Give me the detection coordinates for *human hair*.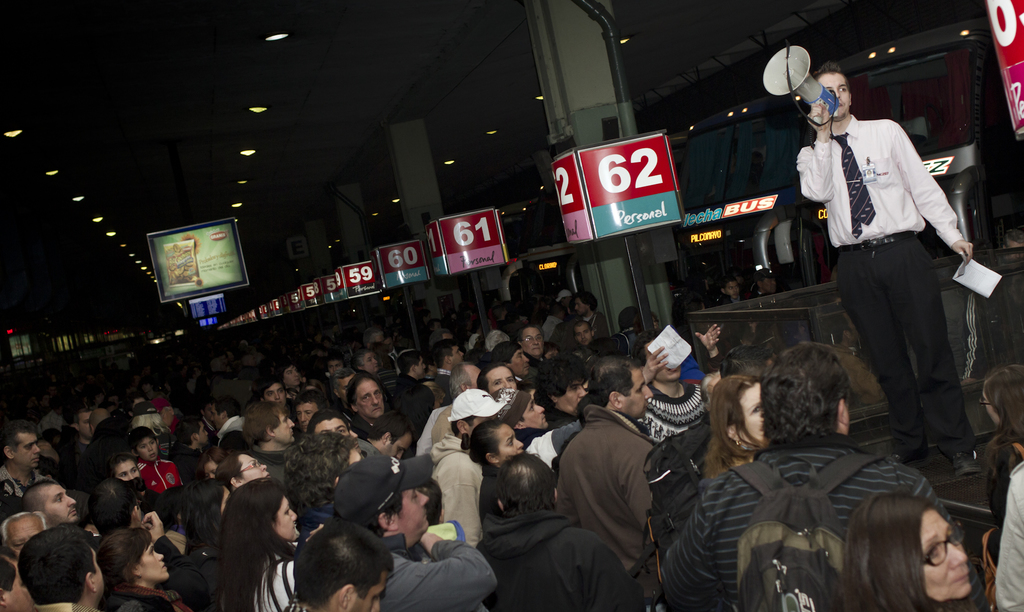
bbox=(584, 352, 638, 408).
